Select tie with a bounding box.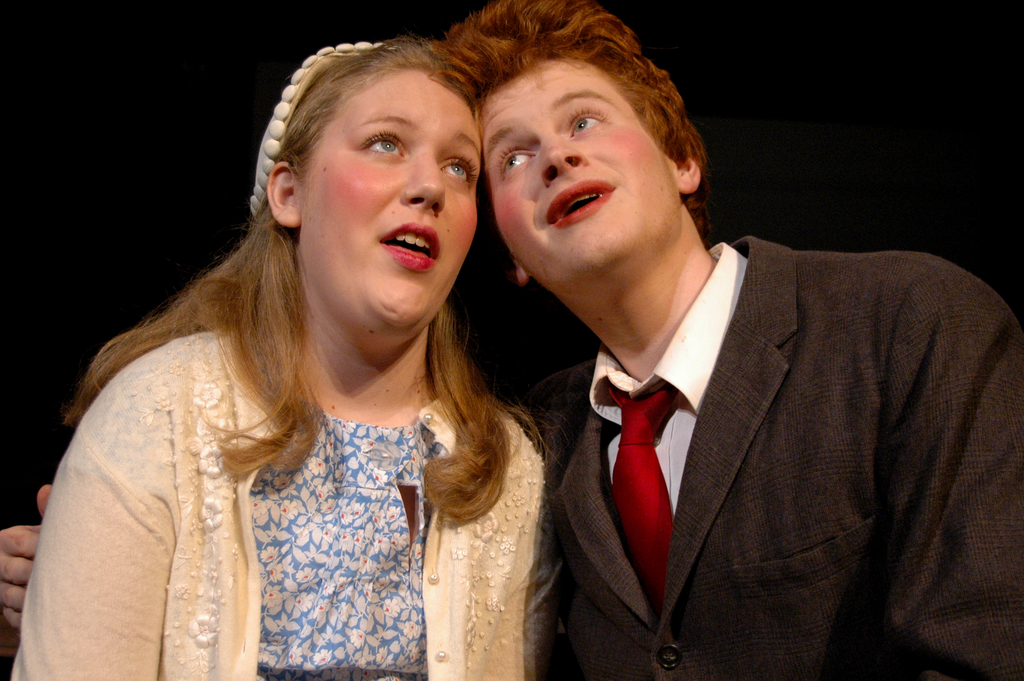
locate(597, 380, 684, 623).
